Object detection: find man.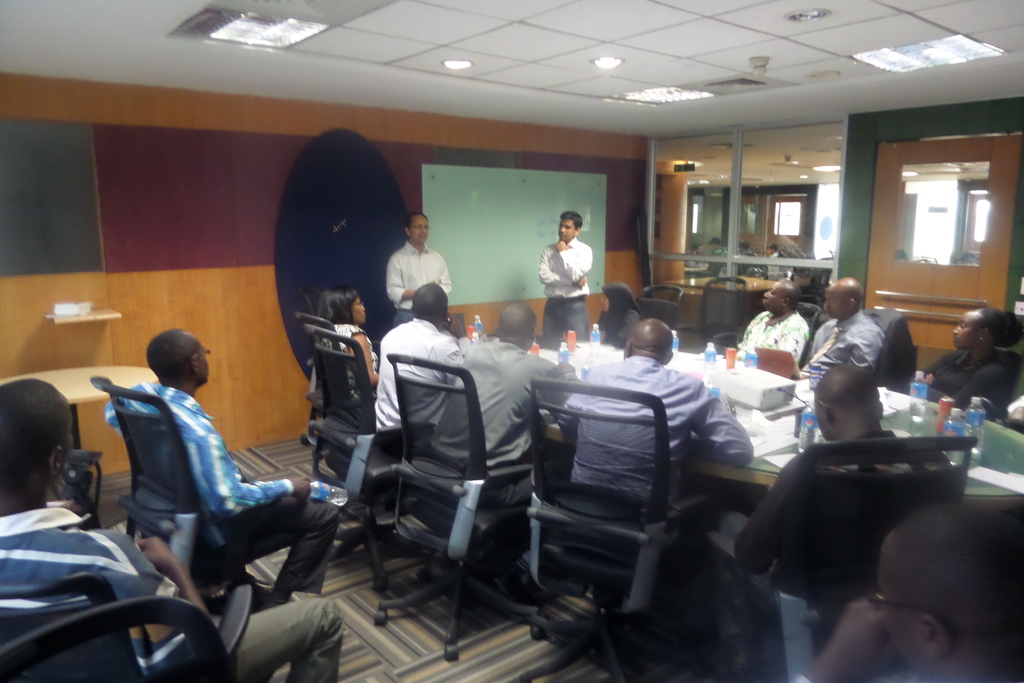
box=[781, 496, 1023, 682].
